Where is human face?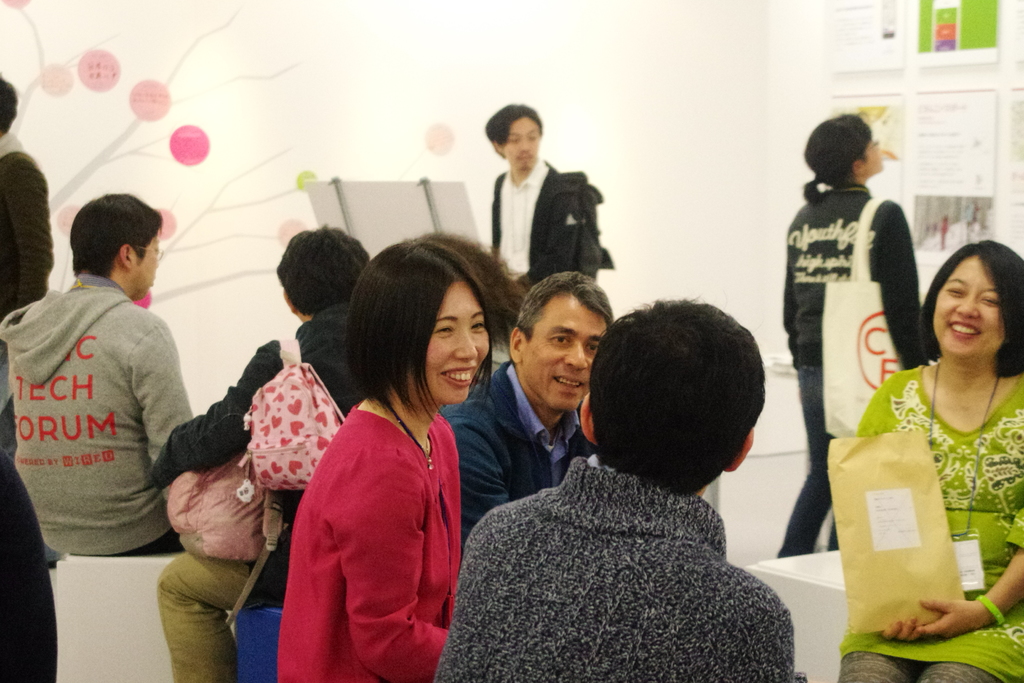
bbox=(425, 279, 490, 404).
